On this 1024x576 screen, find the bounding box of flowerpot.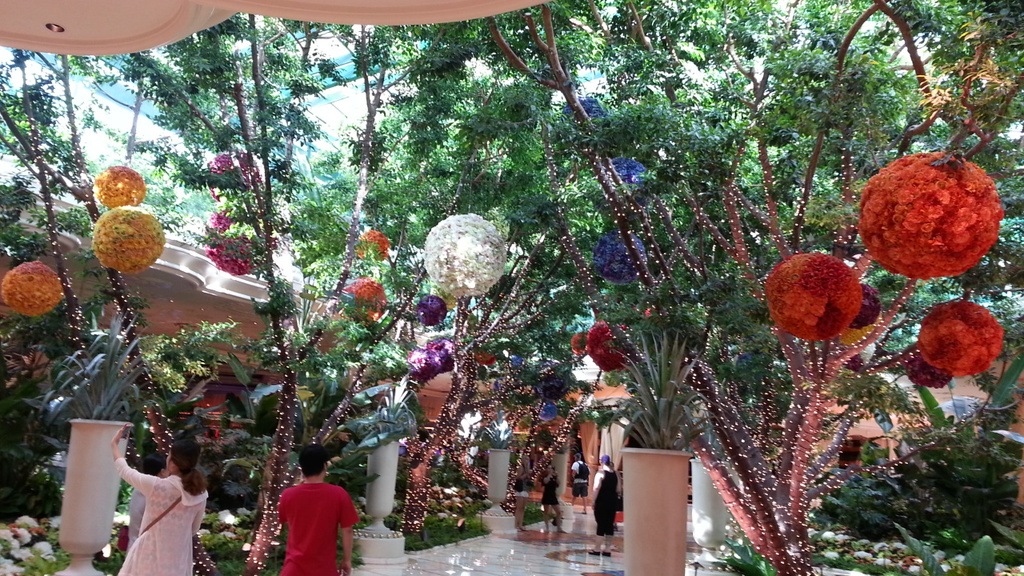
Bounding box: <box>487,450,518,528</box>.
